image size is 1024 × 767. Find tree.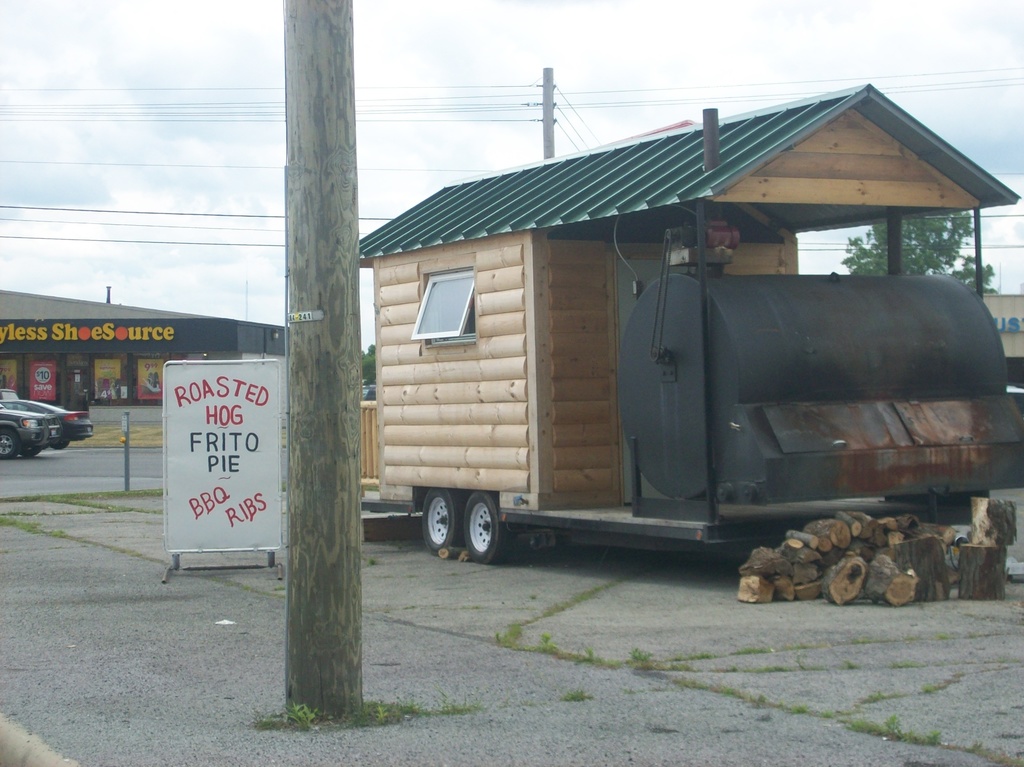
838,209,998,295.
